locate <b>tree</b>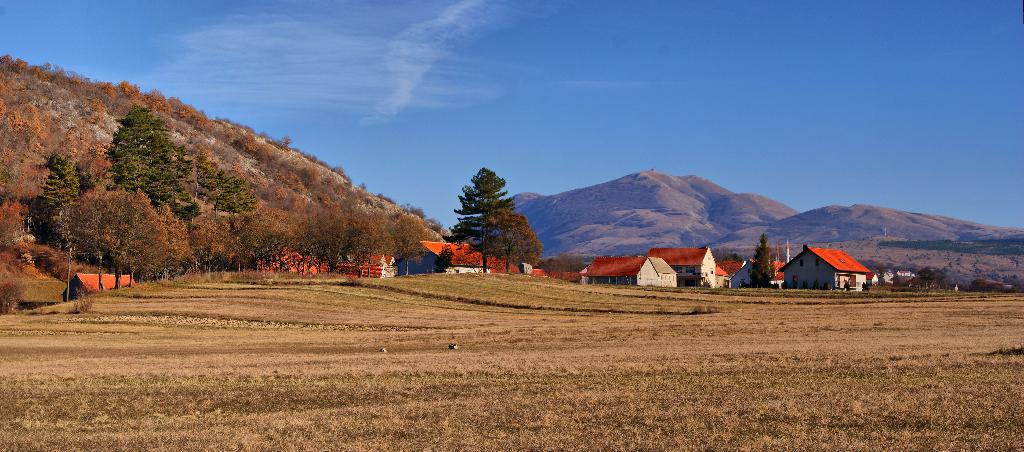
970, 277, 984, 297
